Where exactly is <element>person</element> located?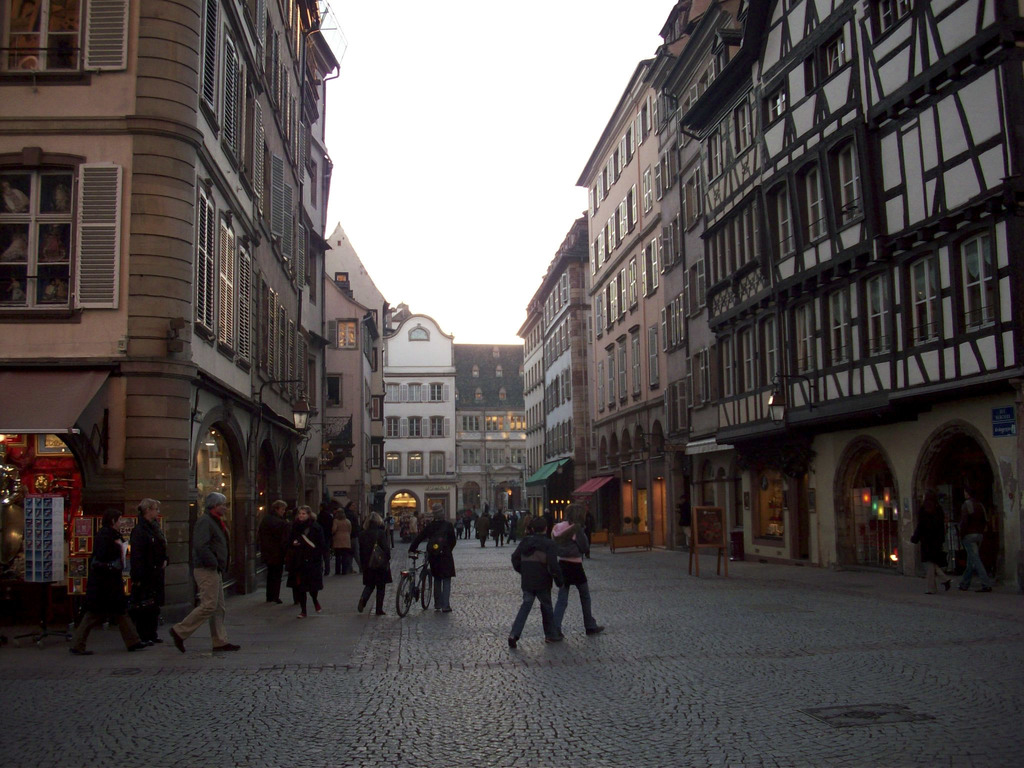
Its bounding box is [x1=509, y1=508, x2=580, y2=652].
